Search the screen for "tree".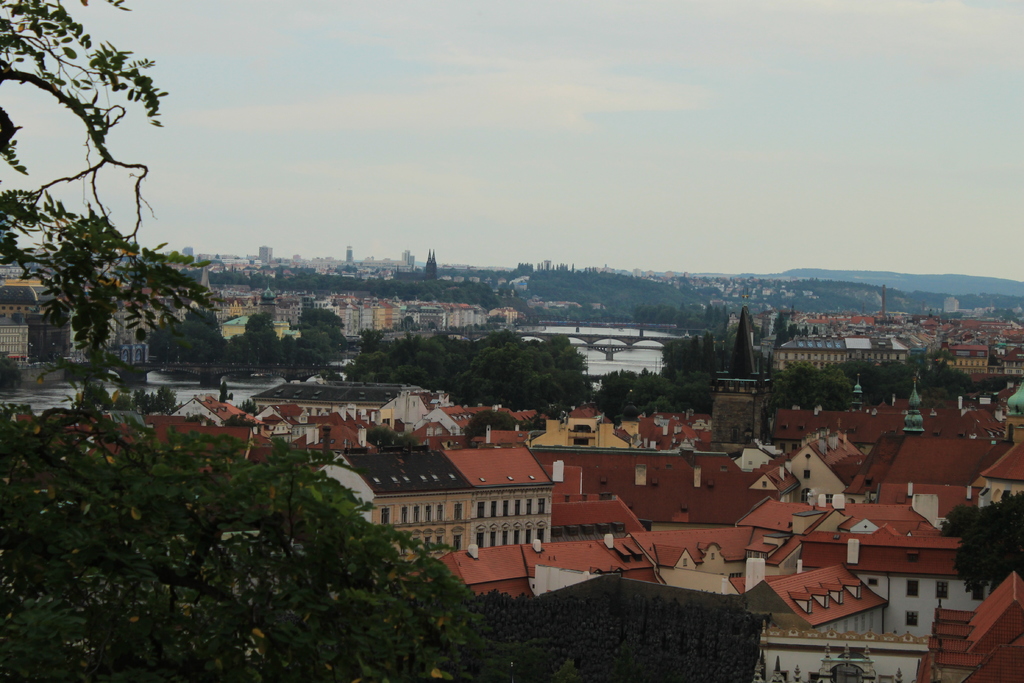
Found at (left=0, top=402, right=561, bottom=682).
